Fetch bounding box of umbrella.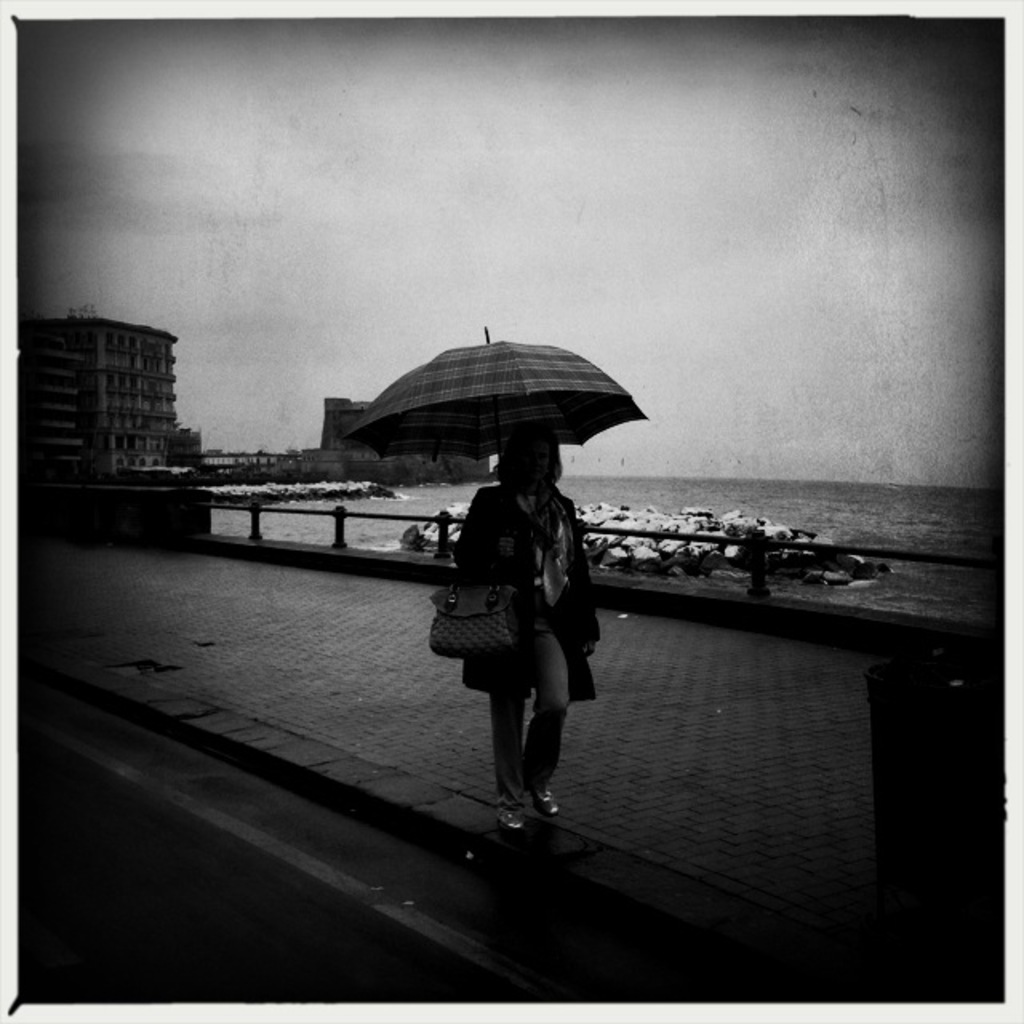
Bbox: <bbox>338, 322, 643, 533</bbox>.
